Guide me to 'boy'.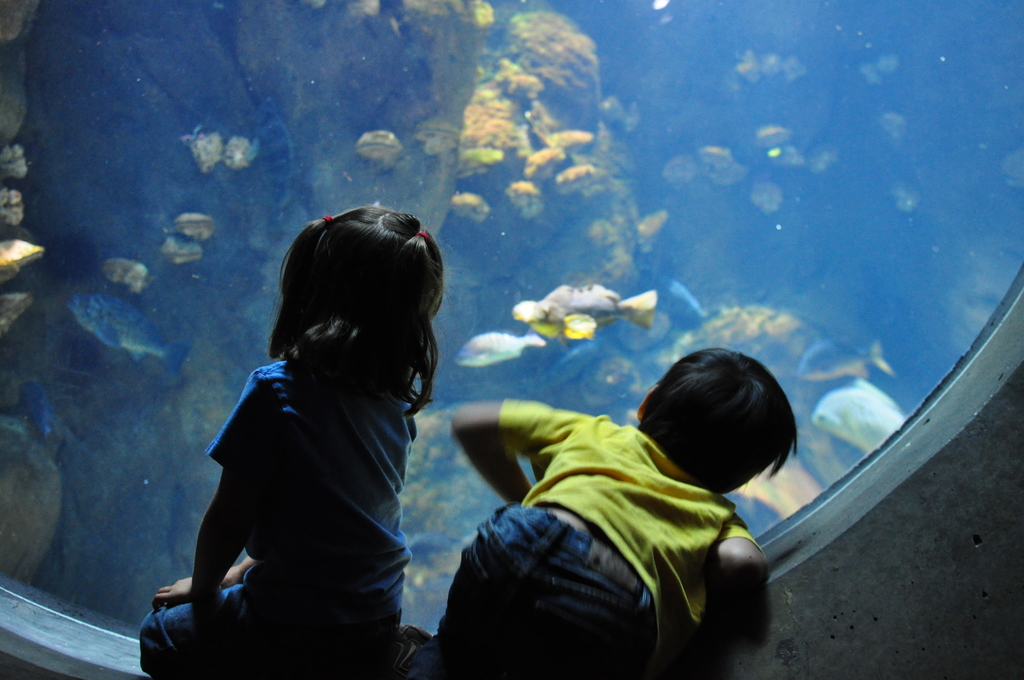
Guidance: left=426, top=348, right=808, bottom=650.
